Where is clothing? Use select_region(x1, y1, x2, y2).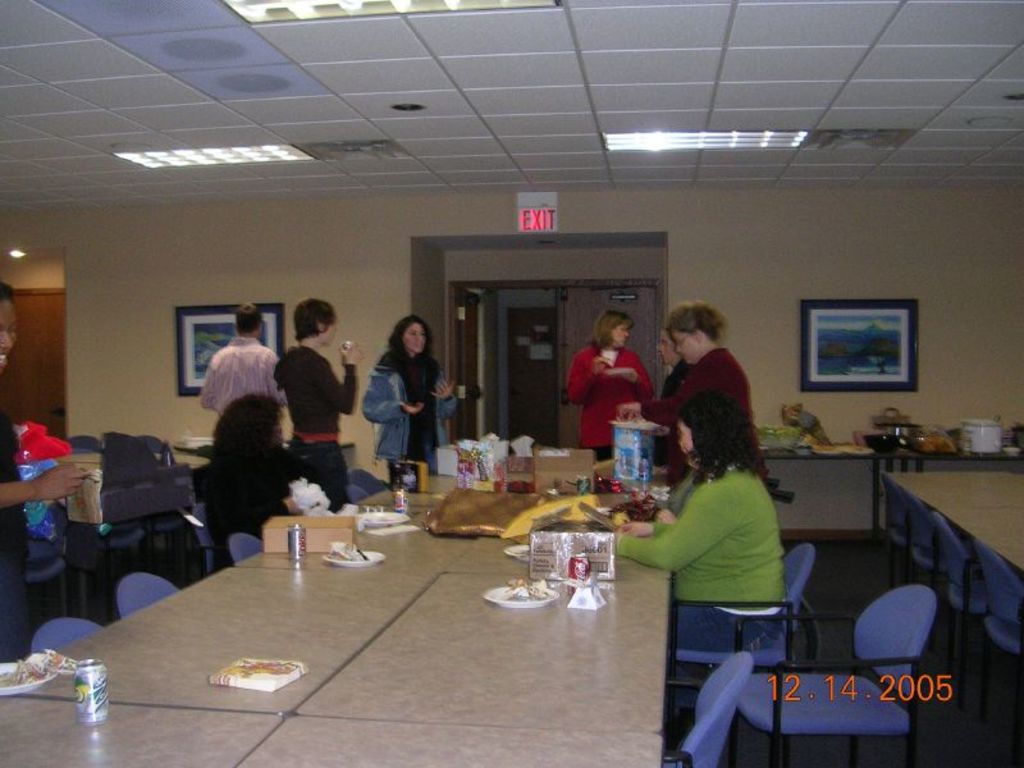
select_region(370, 349, 463, 484).
